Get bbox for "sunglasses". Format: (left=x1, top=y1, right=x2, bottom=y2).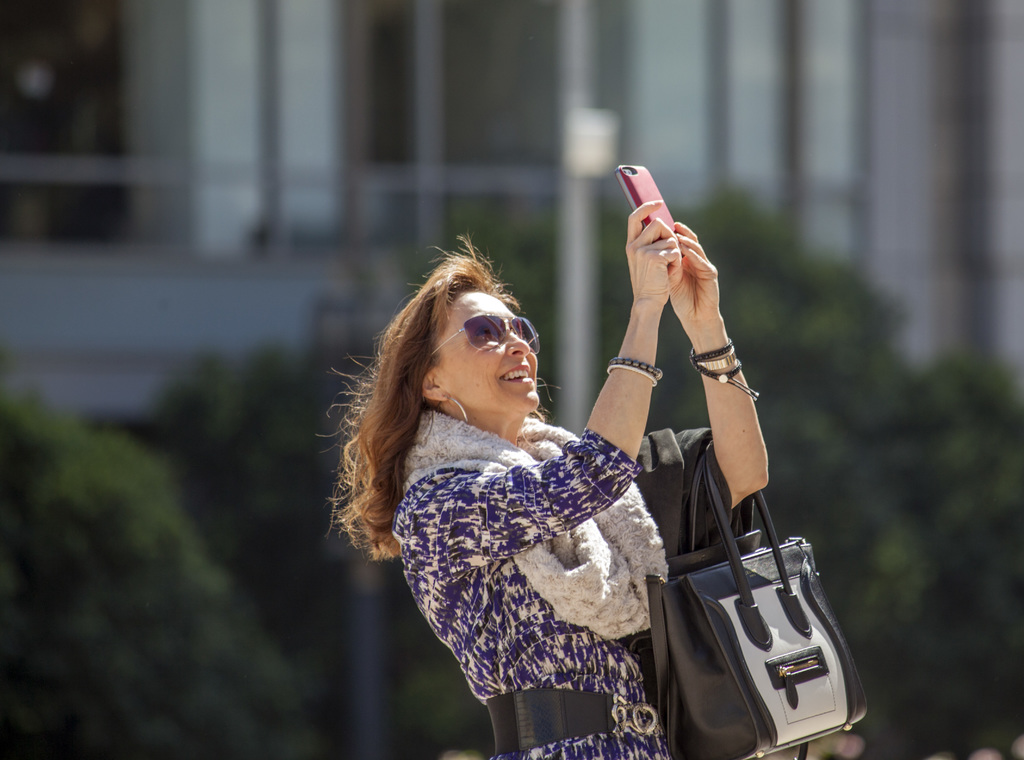
(left=435, top=316, right=544, bottom=355).
